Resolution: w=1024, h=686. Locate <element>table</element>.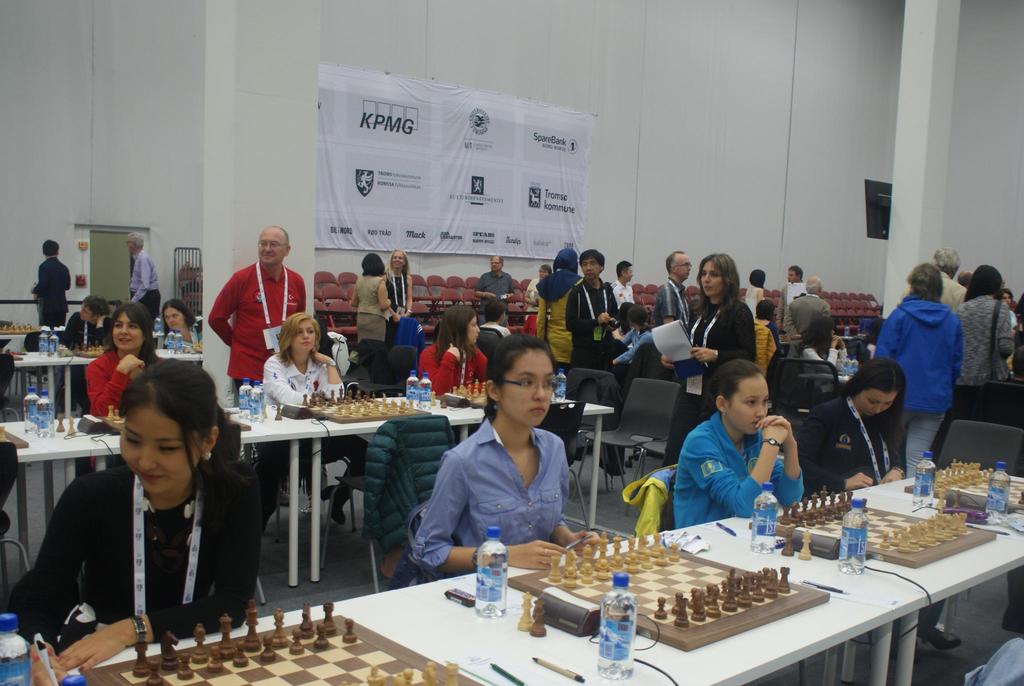
(779, 466, 1023, 685).
